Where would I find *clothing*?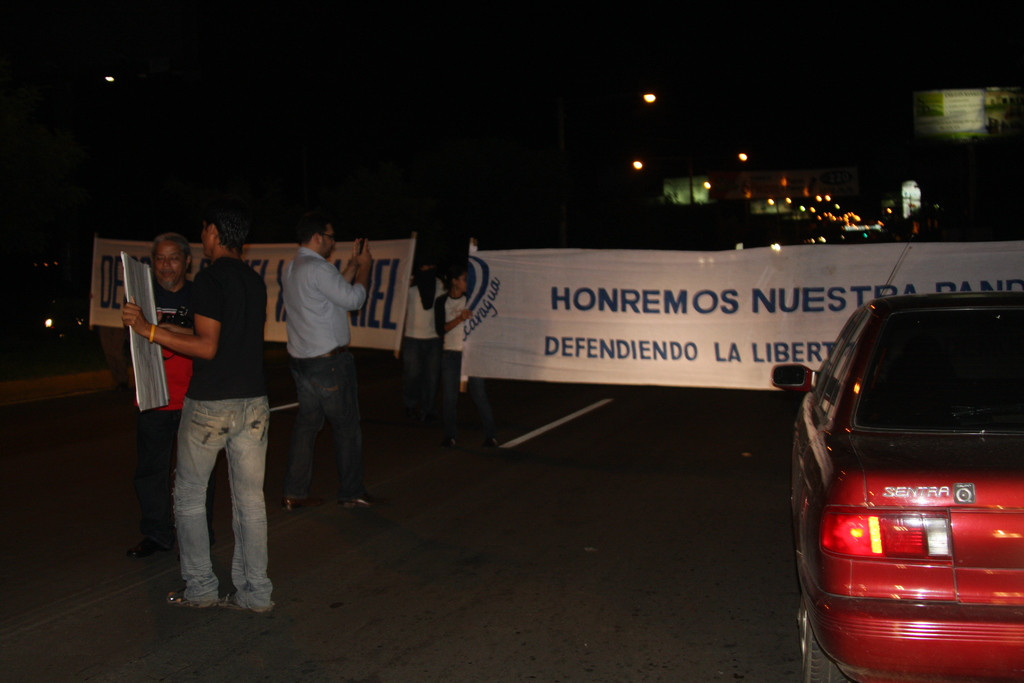
At left=168, top=250, right=289, bottom=618.
